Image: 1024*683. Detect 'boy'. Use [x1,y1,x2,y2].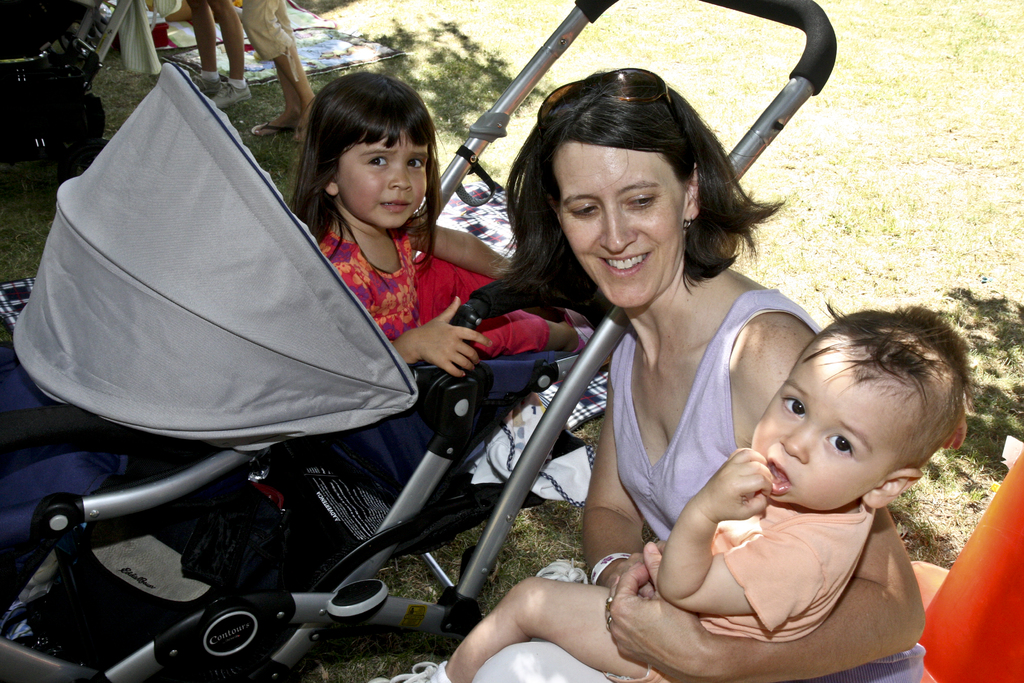
[188,0,257,110].
